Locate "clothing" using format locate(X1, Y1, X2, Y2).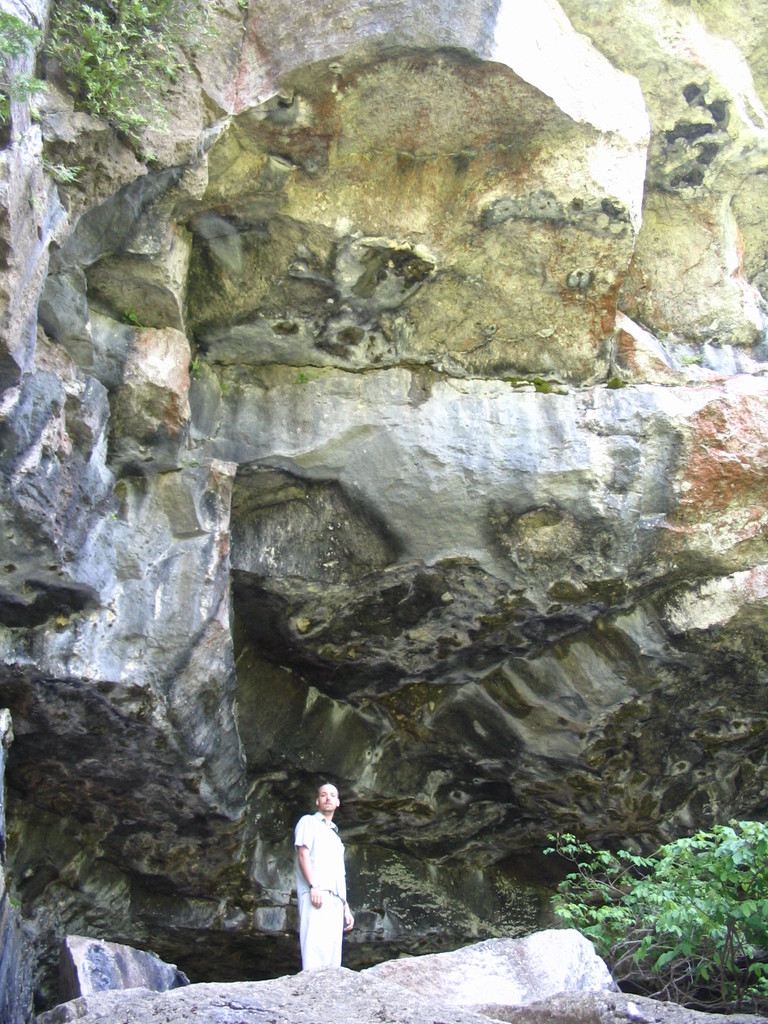
locate(284, 794, 356, 970).
